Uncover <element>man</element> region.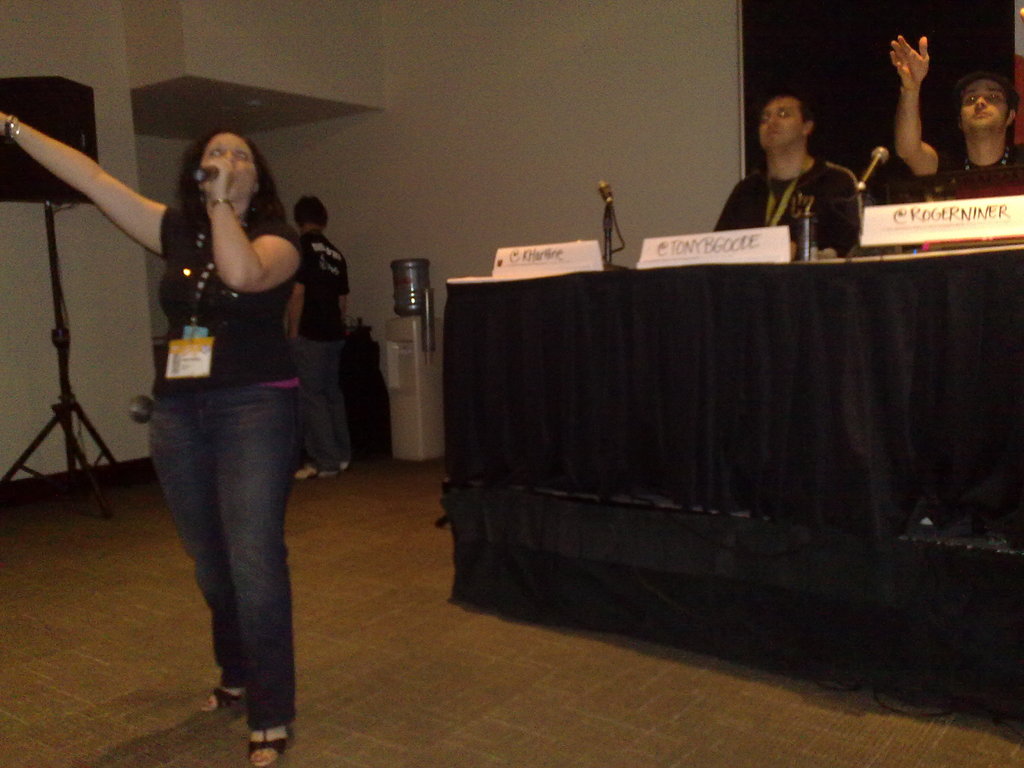
Uncovered: bbox=(287, 197, 371, 480).
